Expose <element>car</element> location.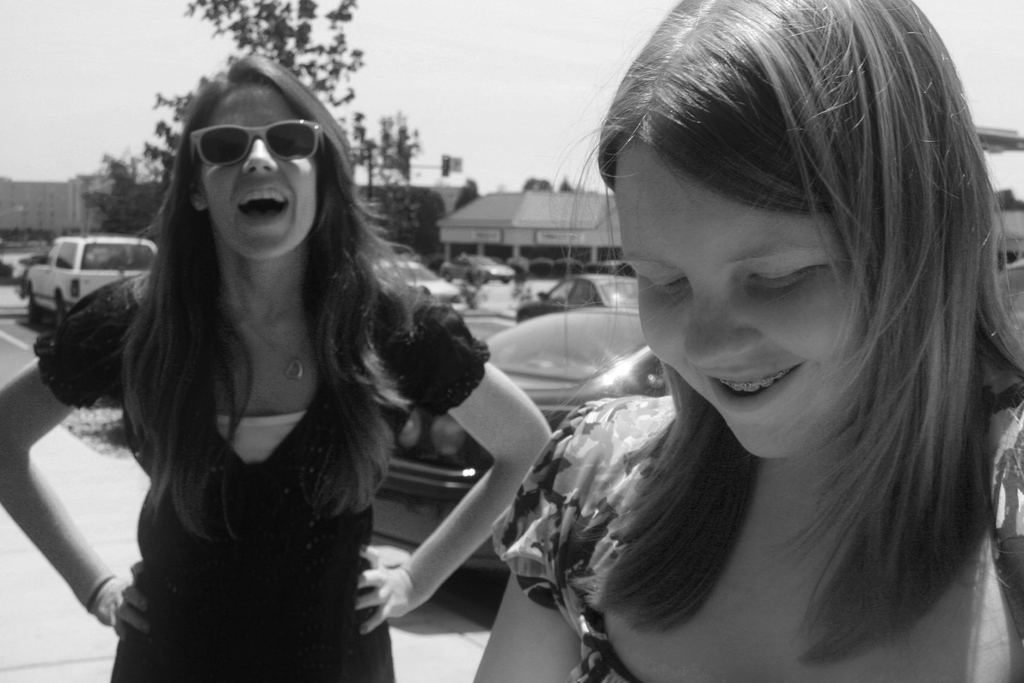
Exposed at l=992, t=260, r=1023, b=347.
